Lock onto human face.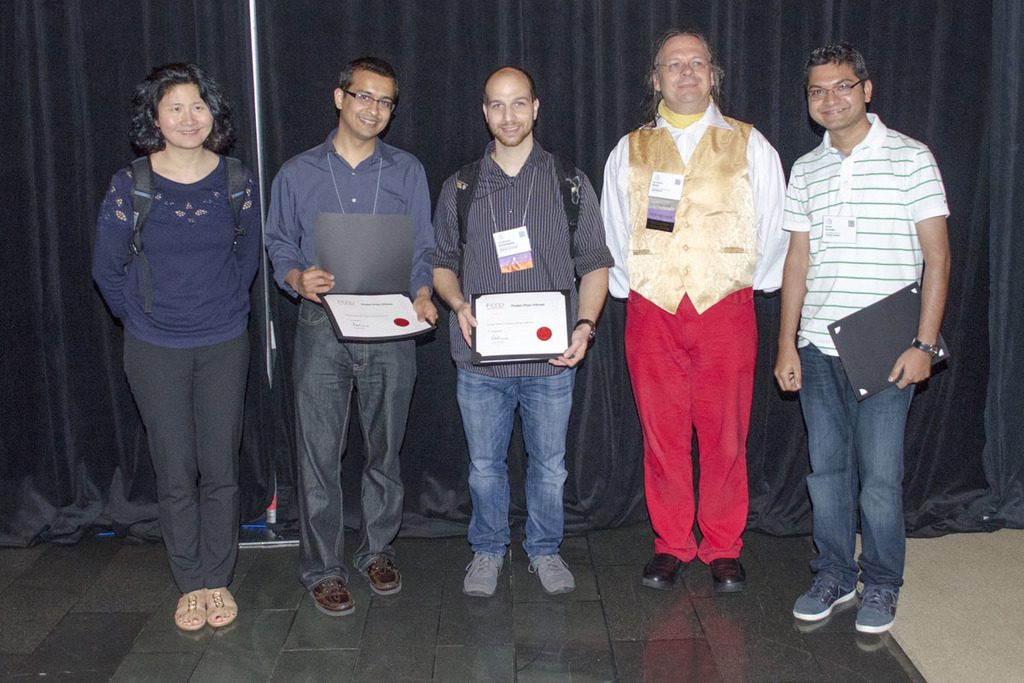
Locked: box=[346, 67, 392, 134].
